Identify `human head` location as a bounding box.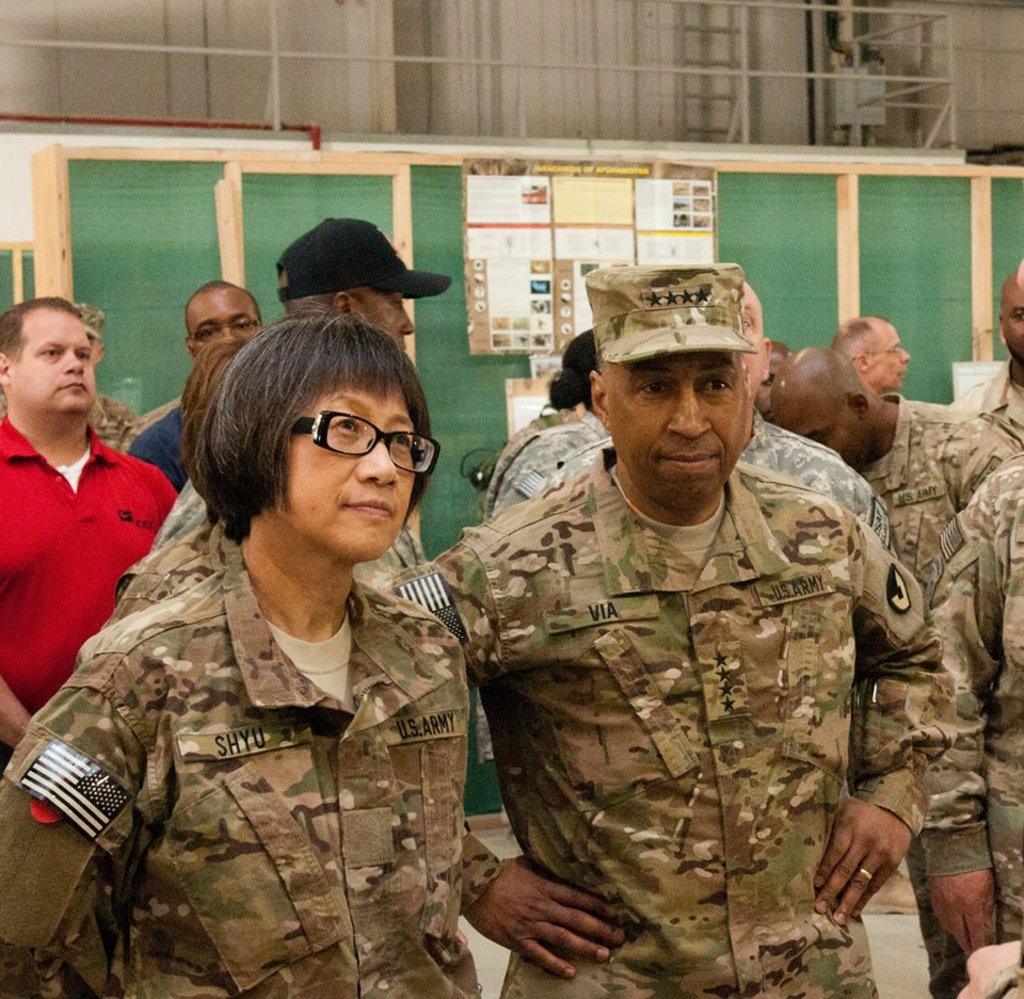
BBox(87, 327, 108, 376).
